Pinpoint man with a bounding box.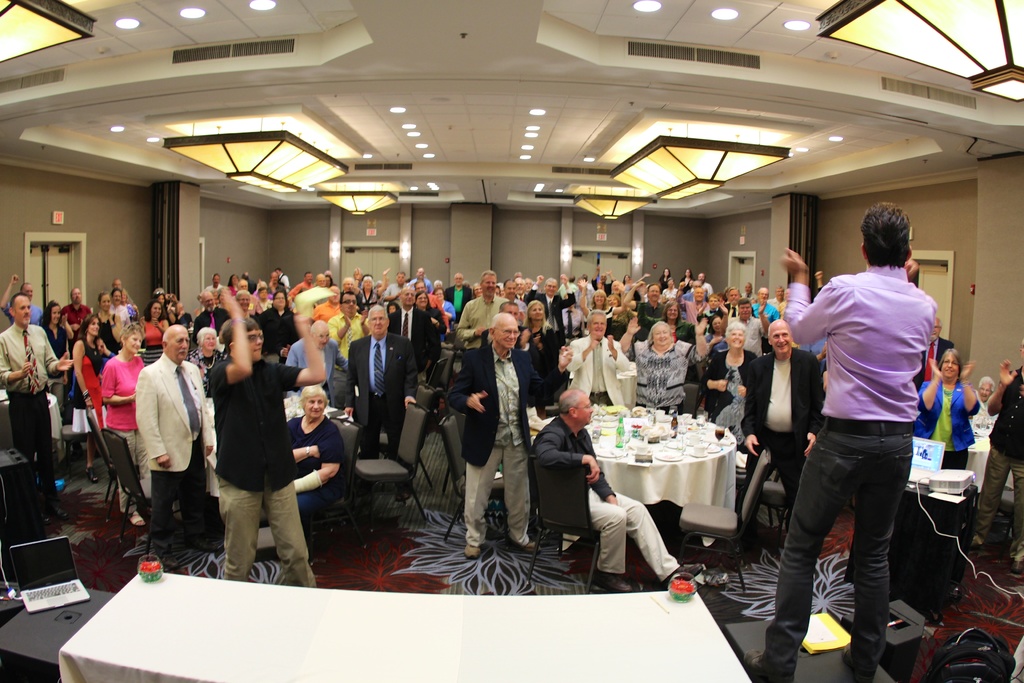
532:387:703:594.
